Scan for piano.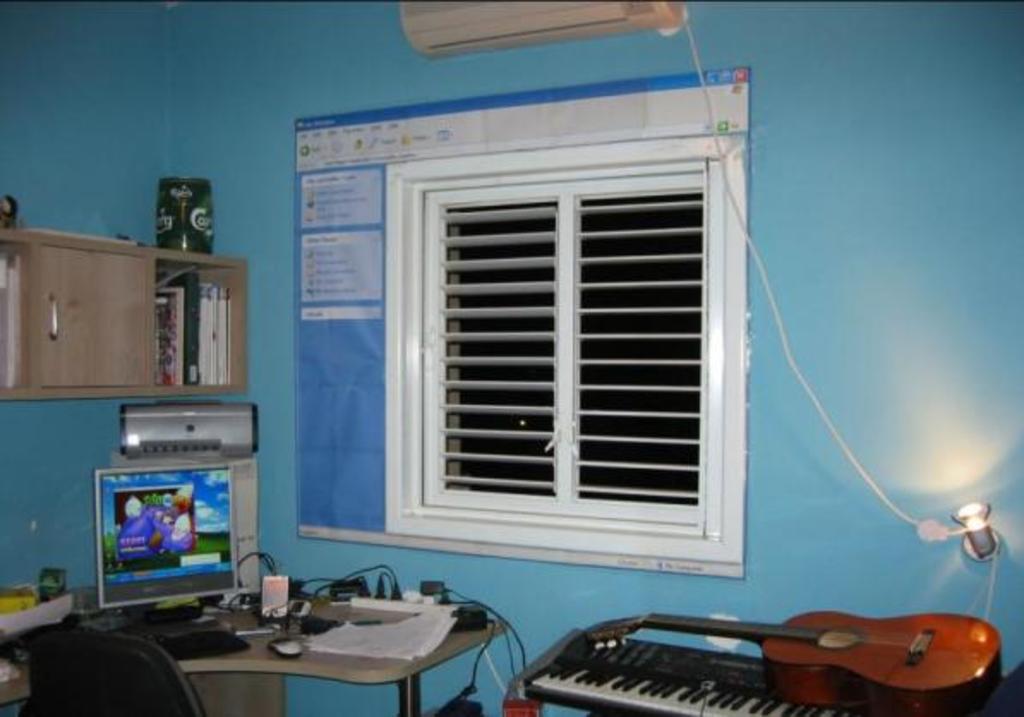
Scan result: pyautogui.locateOnScreen(473, 604, 875, 714).
